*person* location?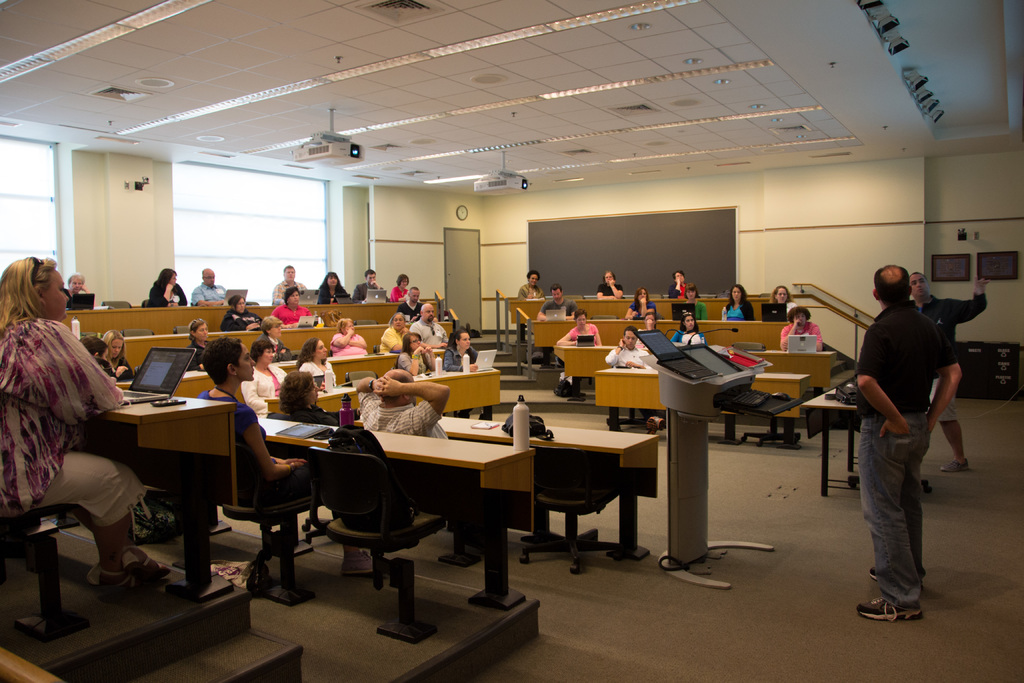
294:338:335:386
